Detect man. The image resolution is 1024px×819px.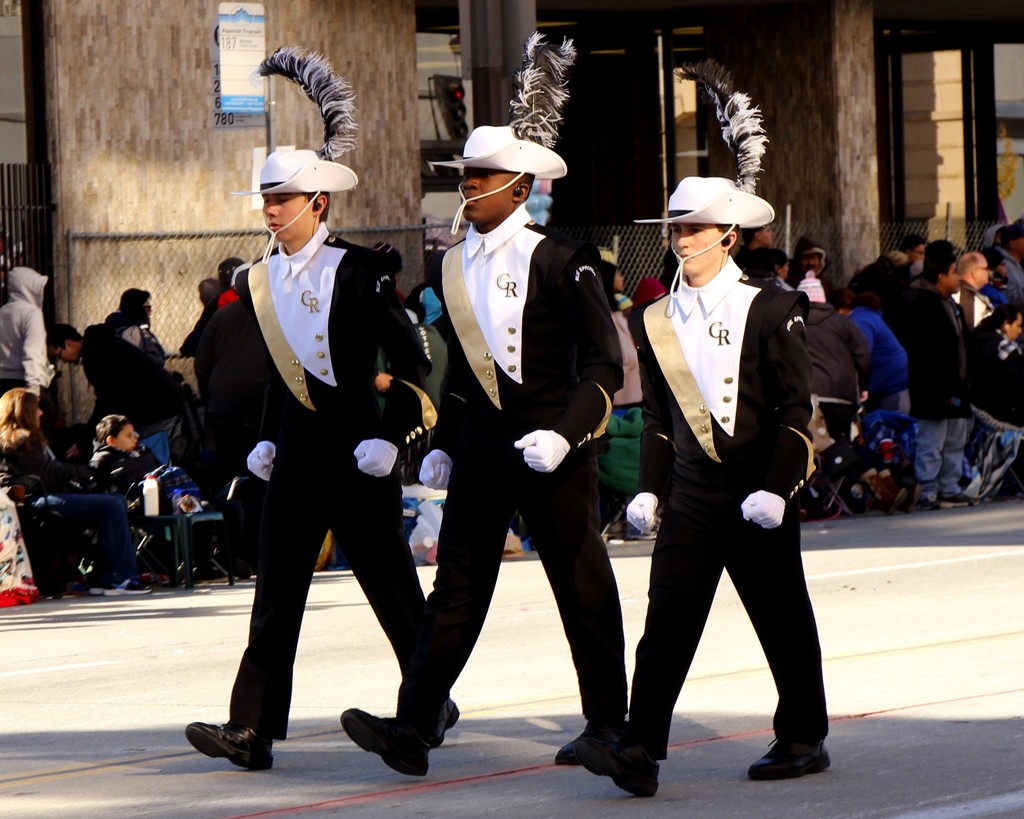
<box>901,245,974,504</box>.
